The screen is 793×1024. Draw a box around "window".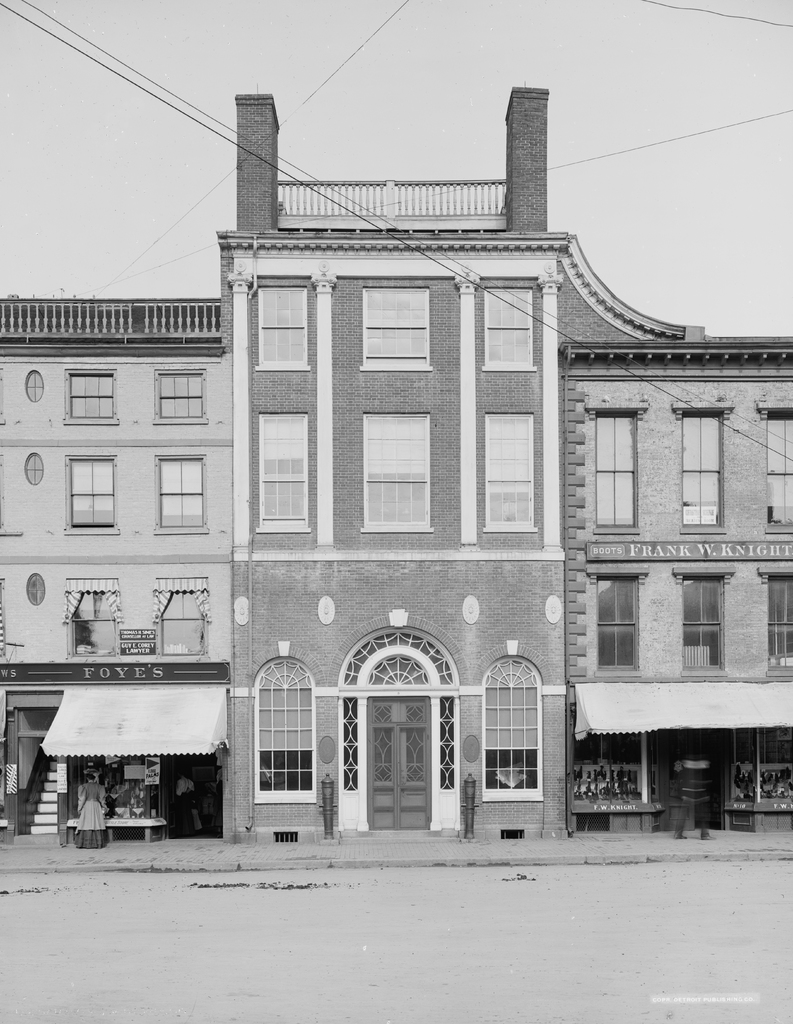
{"left": 71, "top": 457, "right": 116, "bottom": 536}.
